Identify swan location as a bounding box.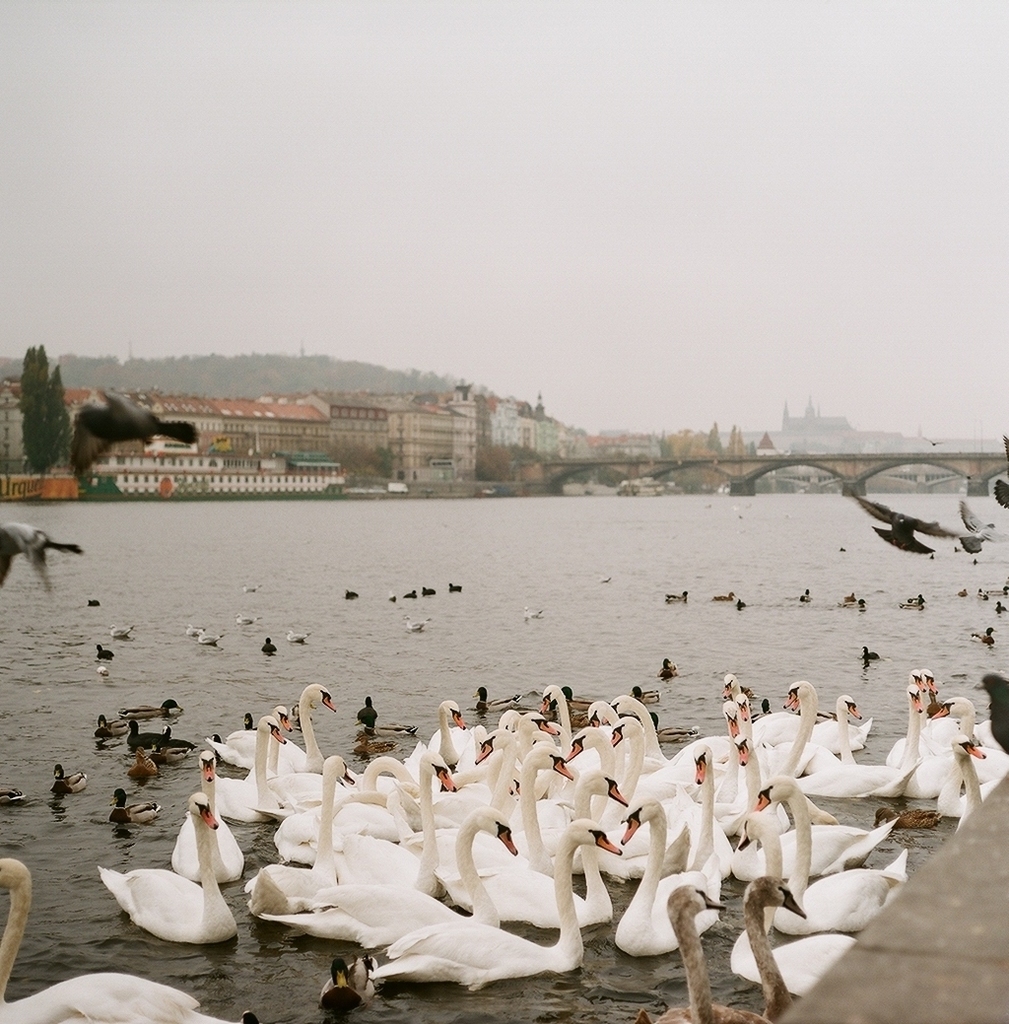
<box>215,714,286,821</box>.
